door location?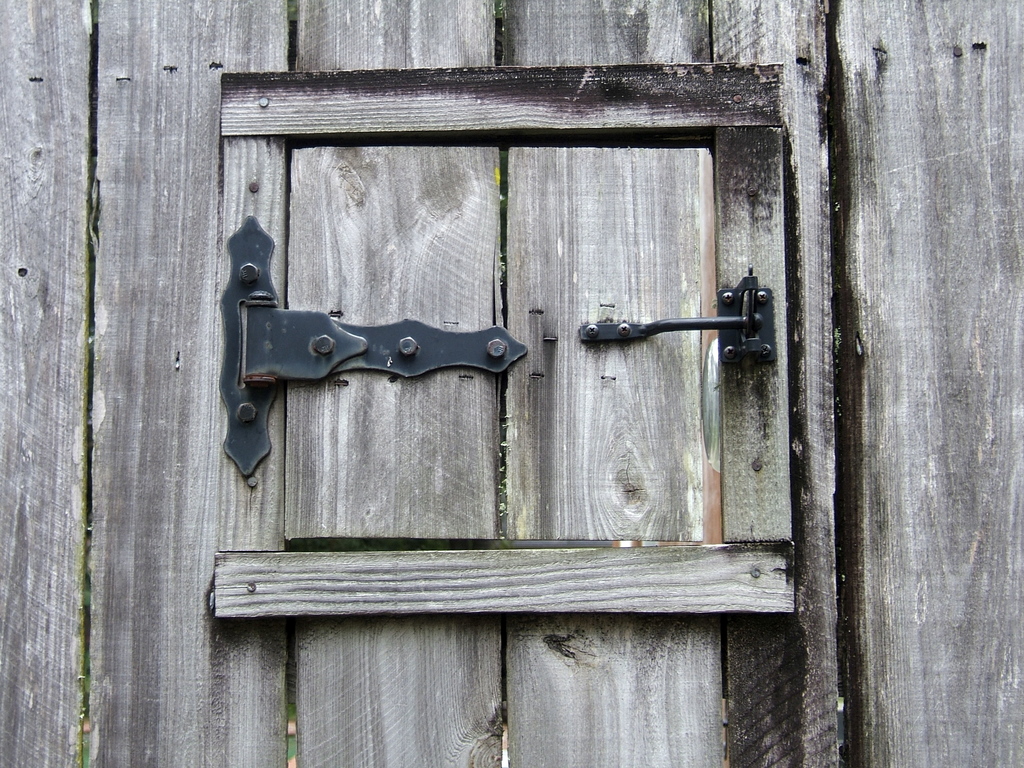
pyautogui.locateOnScreen(220, 56, 794, 767)
